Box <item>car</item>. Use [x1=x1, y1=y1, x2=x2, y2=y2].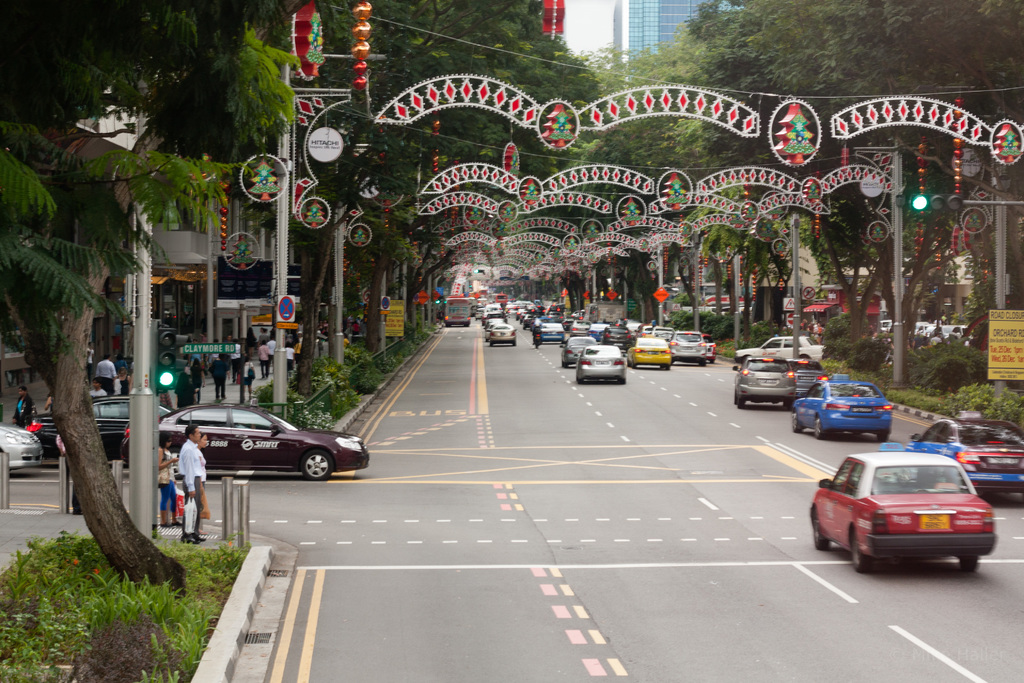
[x1=26, y1=397, x2=168, y2=458].
